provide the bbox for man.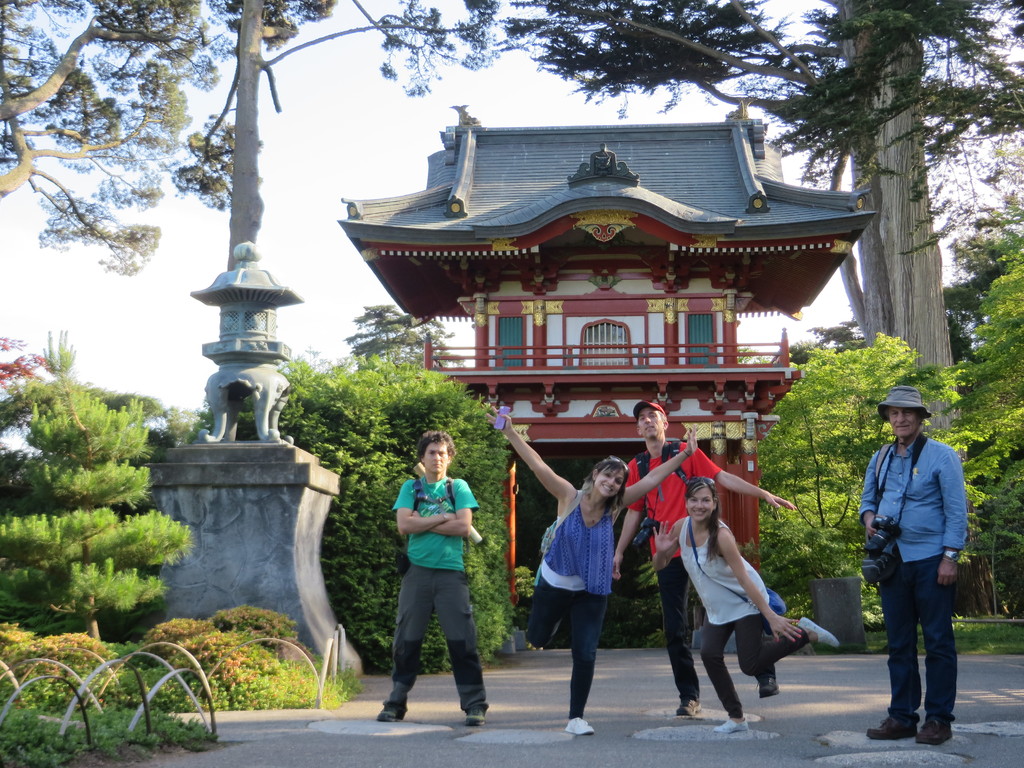
left=860, top=386, right=983, bottom=742.
